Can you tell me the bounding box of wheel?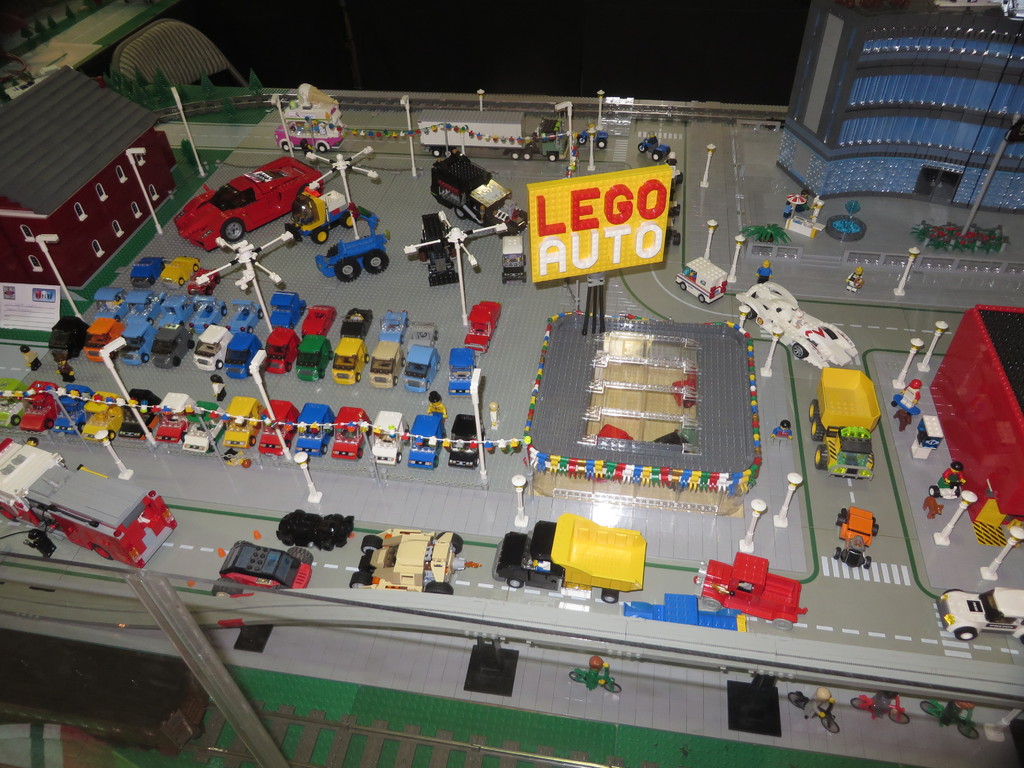
483 433 486 444.
